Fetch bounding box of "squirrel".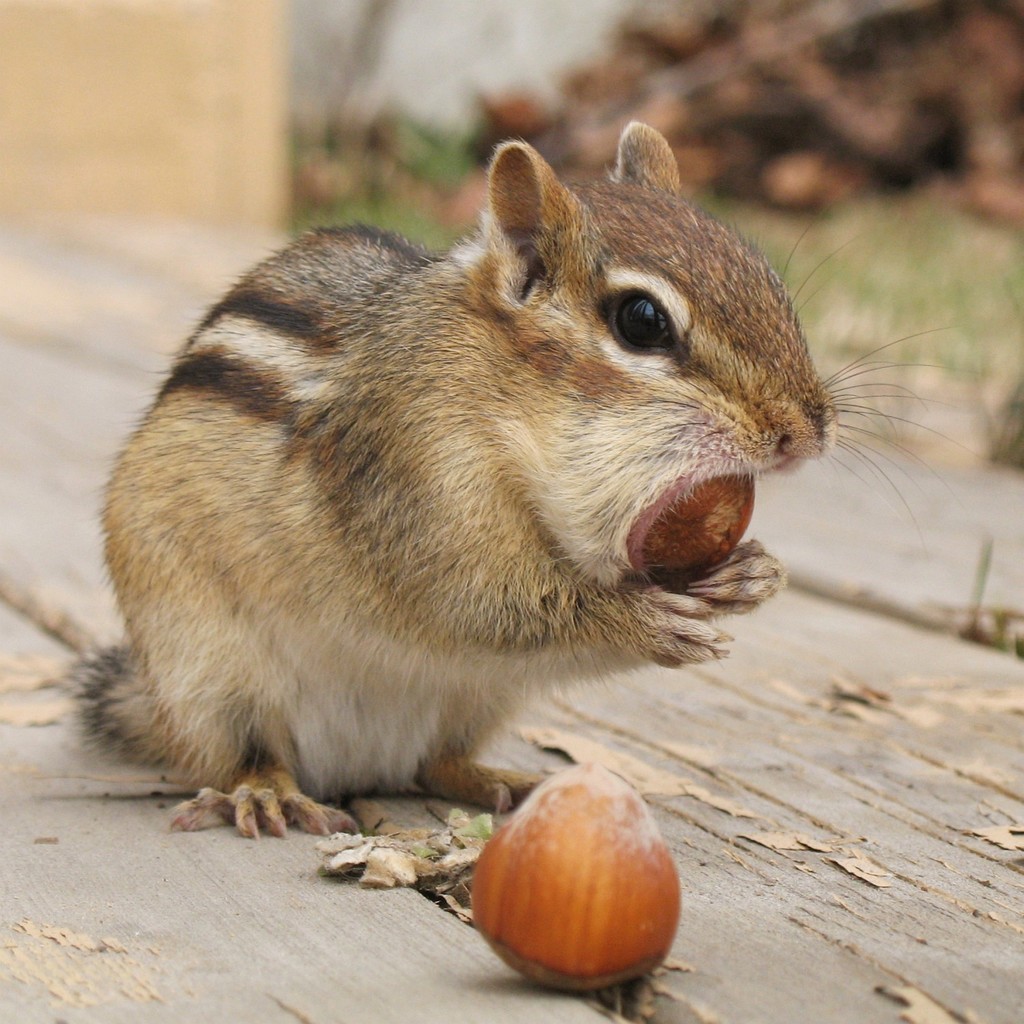
Bbox: 44:119:988:841.
